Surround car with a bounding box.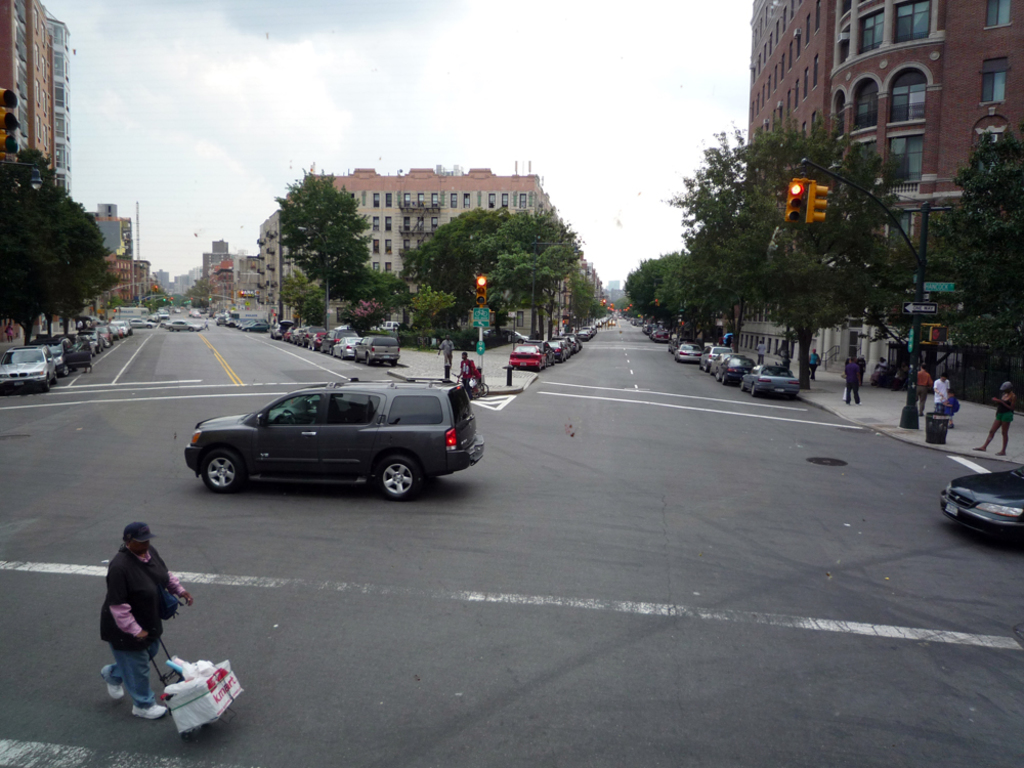
box=[696, 337, 731, 372].
